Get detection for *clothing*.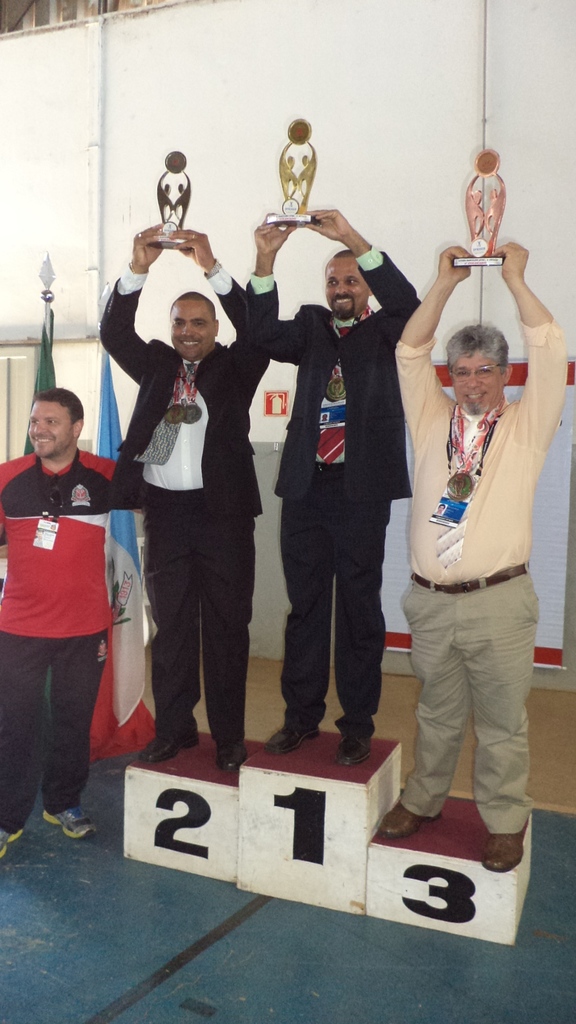
Detection: 249 255 413 755.
